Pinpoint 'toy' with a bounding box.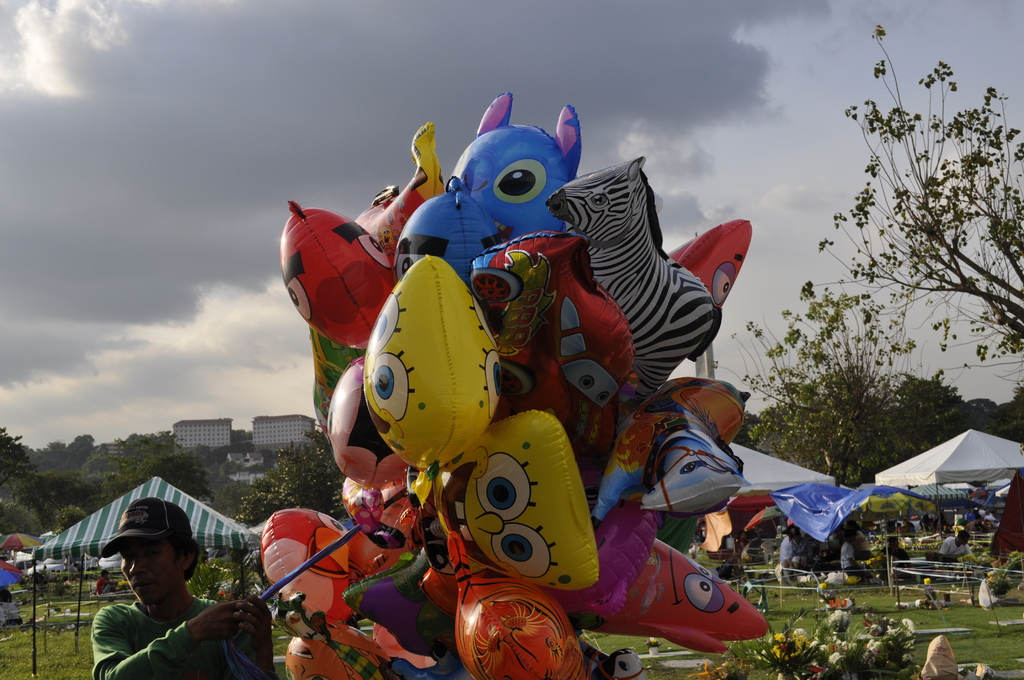
detection(355, 118, 447, 265).
